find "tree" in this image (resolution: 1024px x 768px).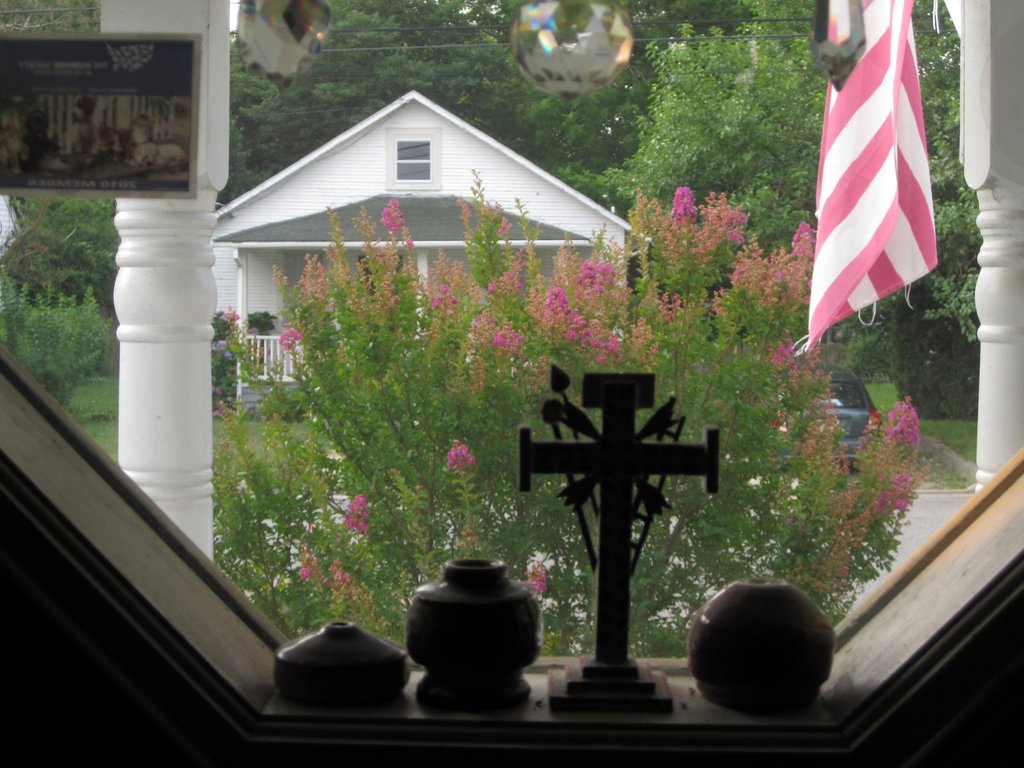
<region>562, 58, 655, 180</region>.
